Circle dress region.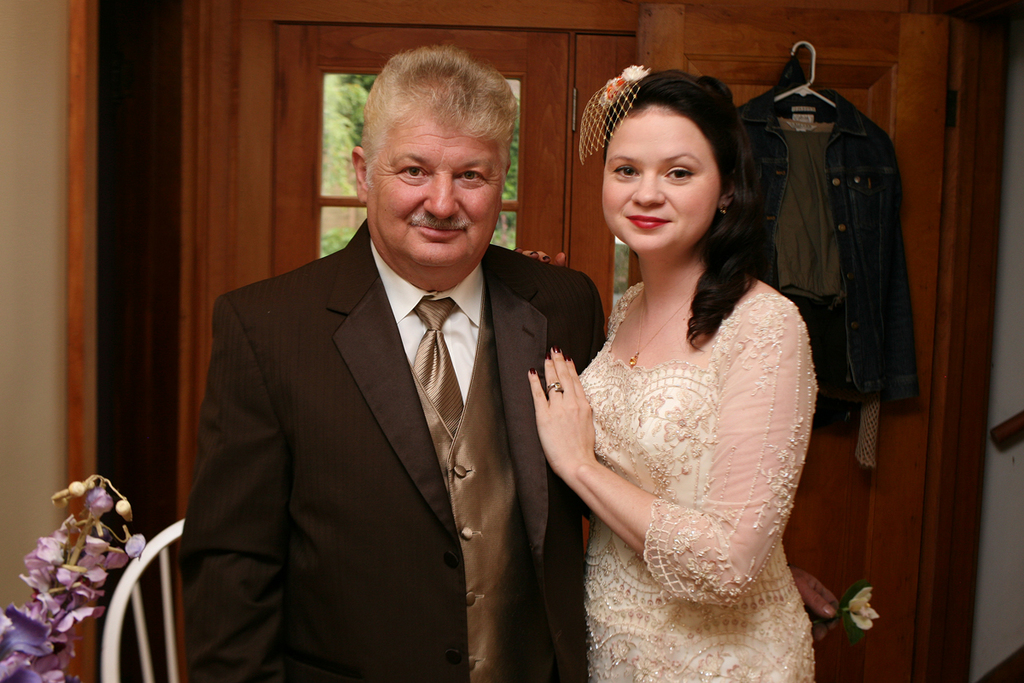
Region: 548:219:831:662.
